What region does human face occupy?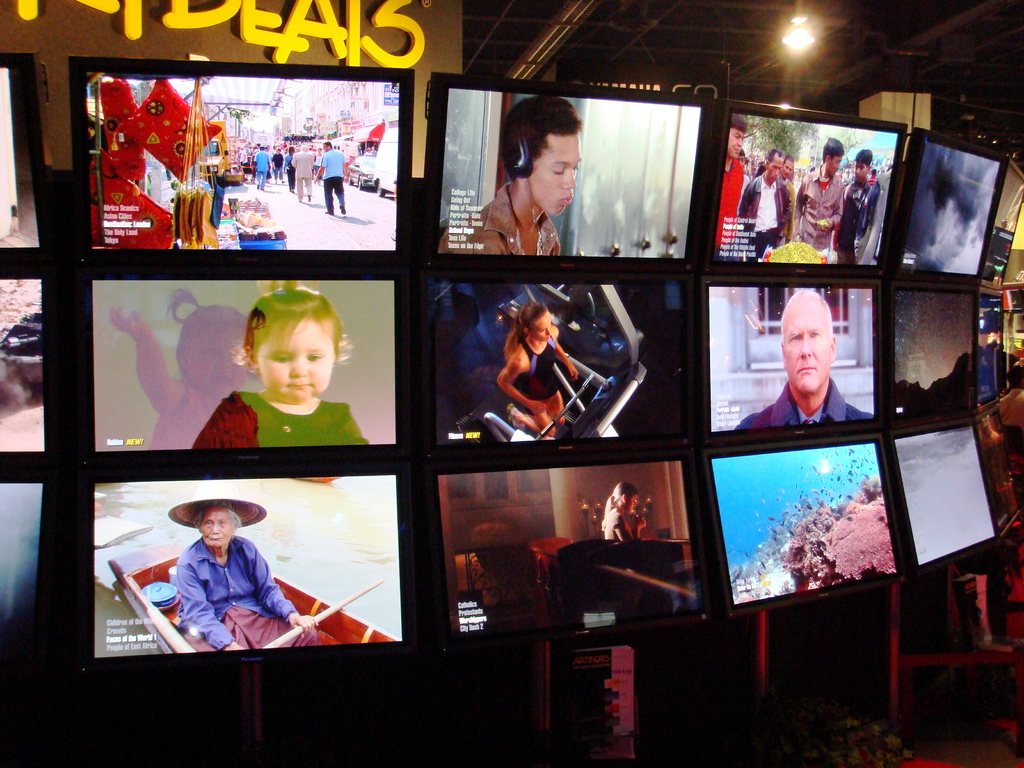
bbox=[526, 132, 583, 217].
